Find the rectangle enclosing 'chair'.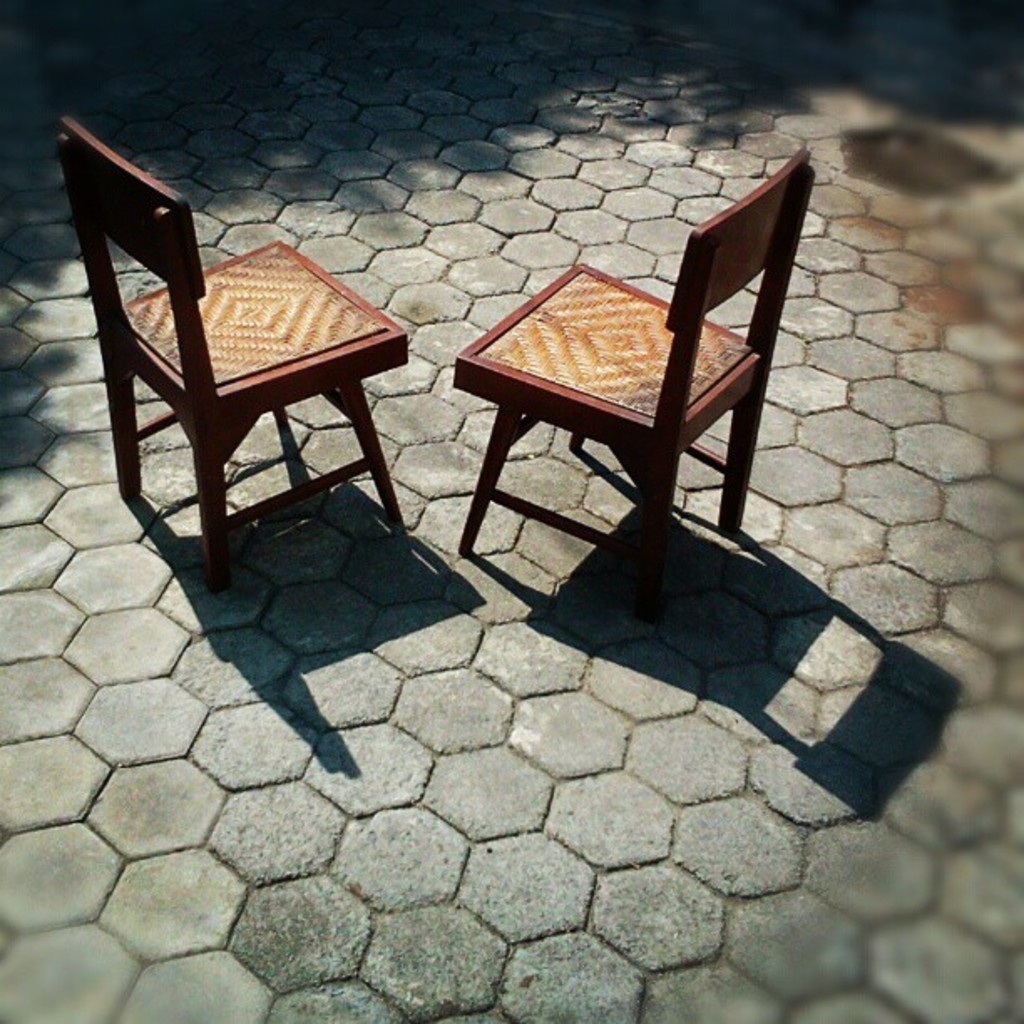
rect(455, 149, 818, 619).
